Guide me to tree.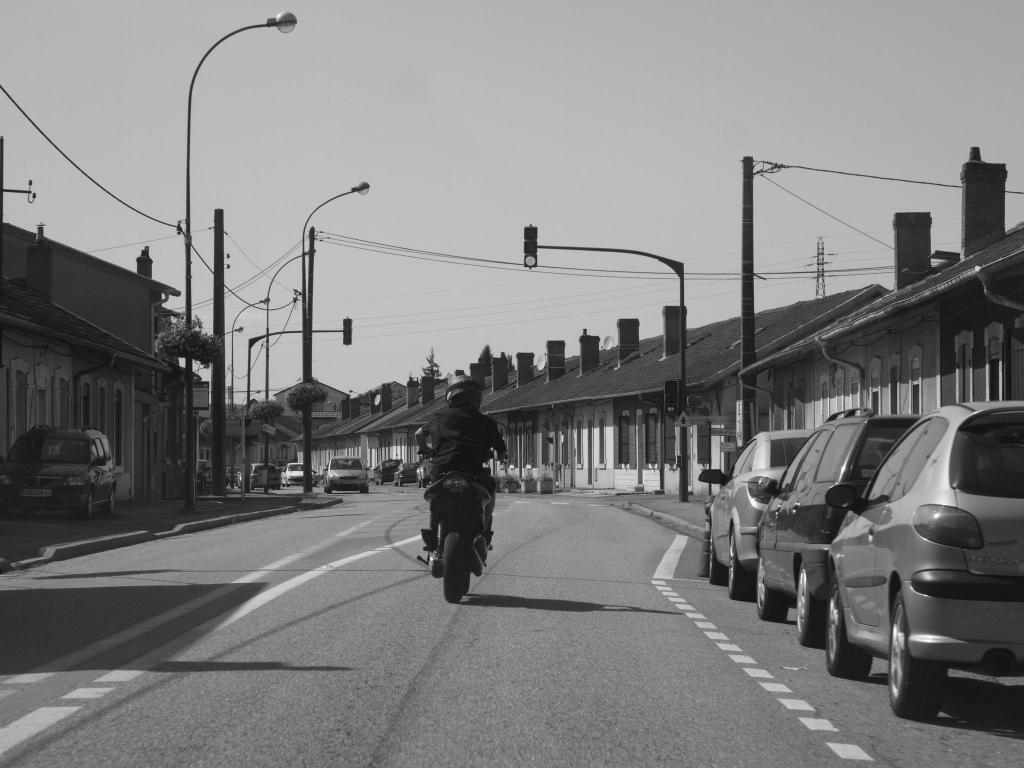
Guidance: region(476, 340, 499, 371).
